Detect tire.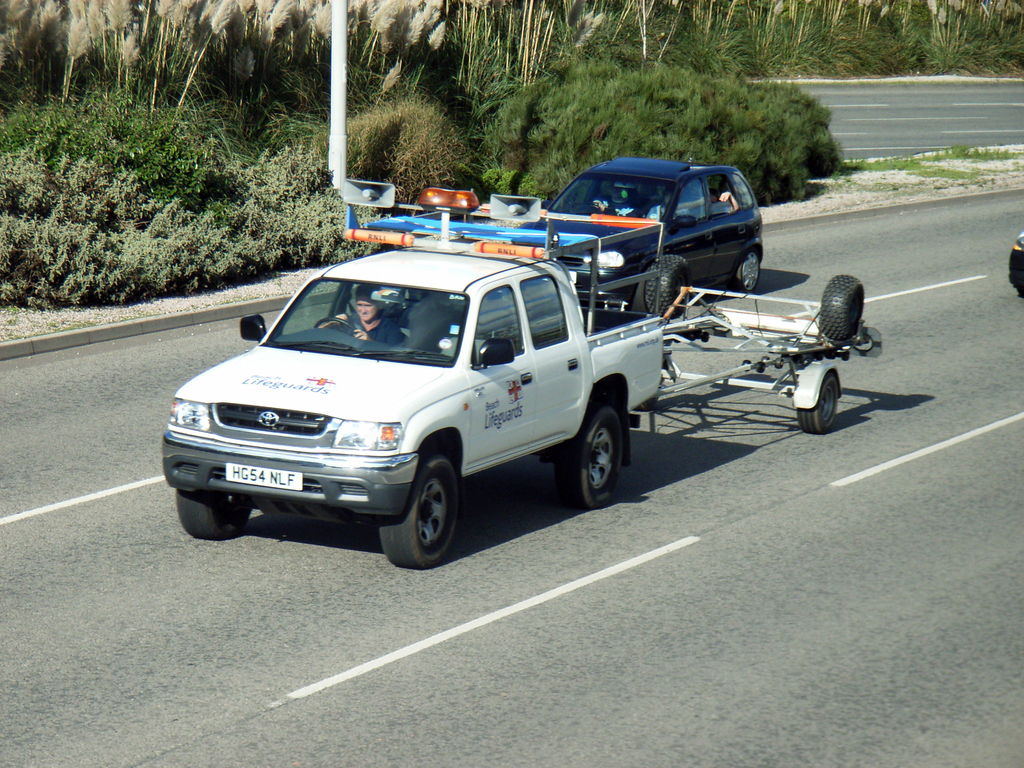
Detected at {"x1": 172, "y1": 488, "x2": 255, "y2": 542}.
